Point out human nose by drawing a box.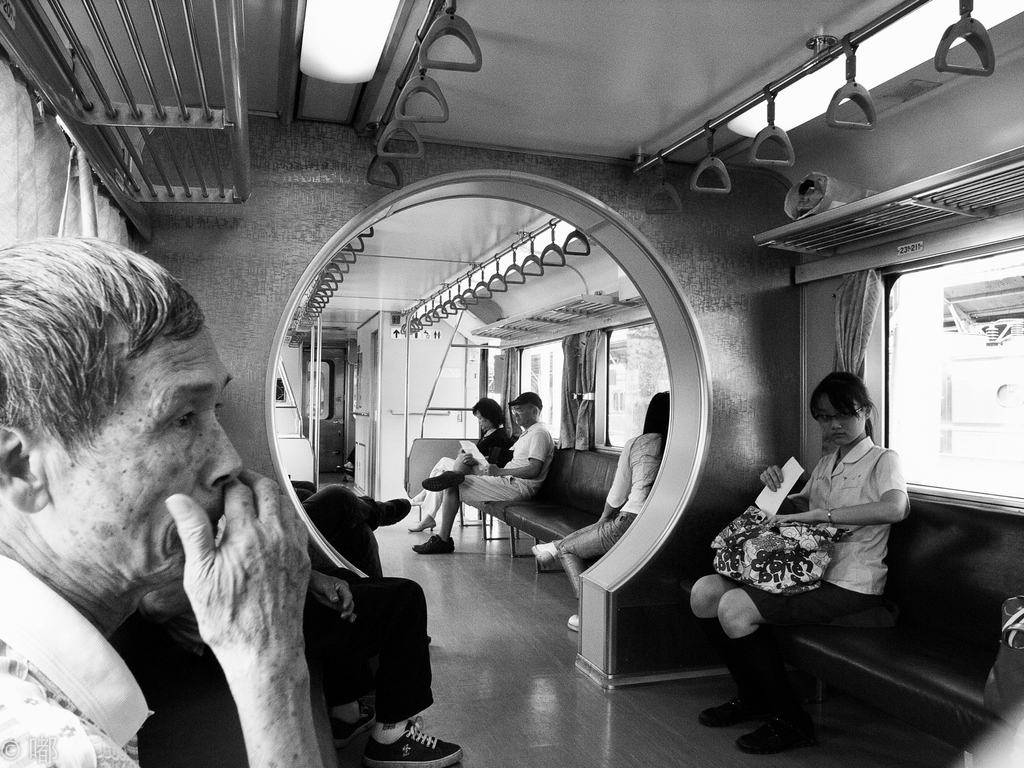
513,412,518,417.
